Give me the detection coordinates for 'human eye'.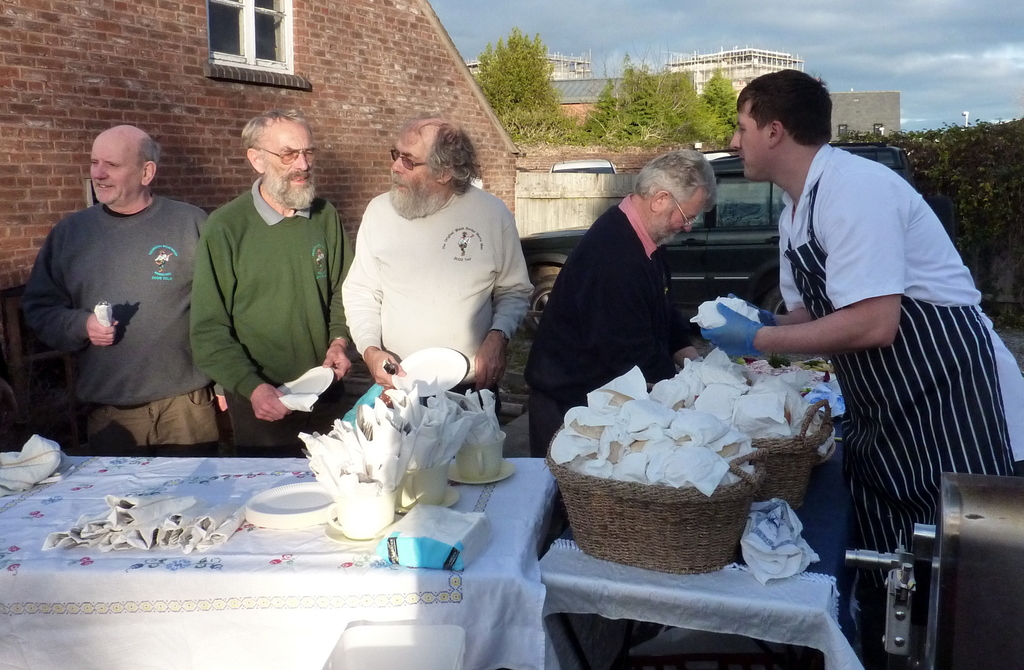
select_region(303, 151, 312, 156).
